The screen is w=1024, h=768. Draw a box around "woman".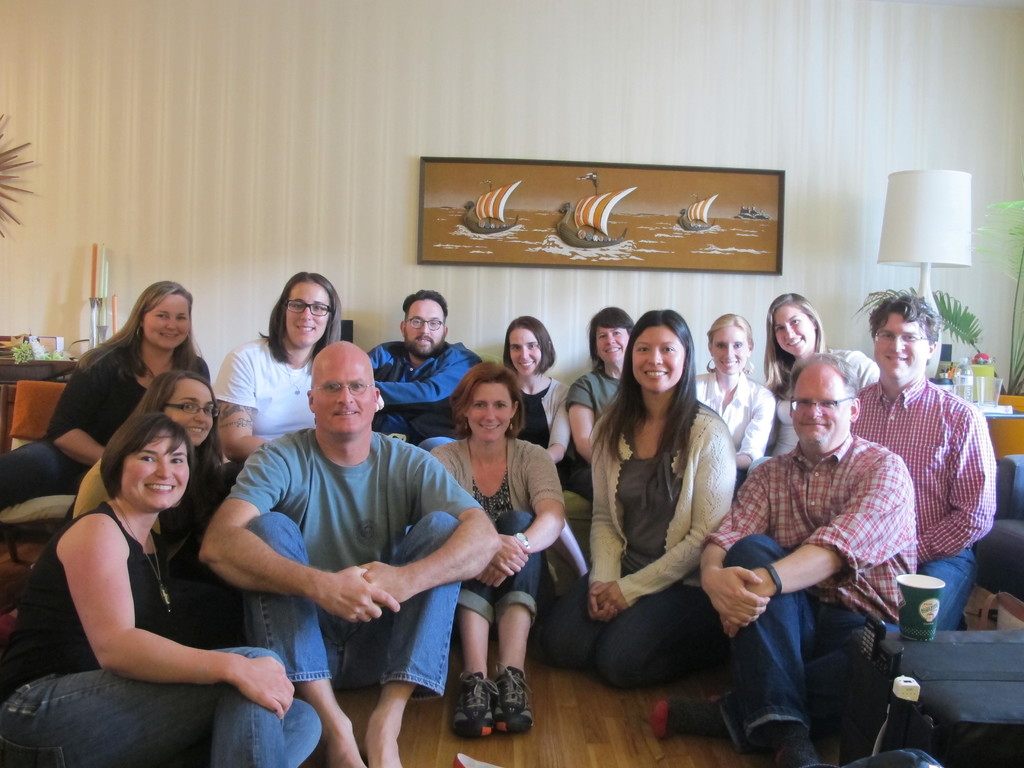
(x1=0, y1=280, x2=210, y2=518).
